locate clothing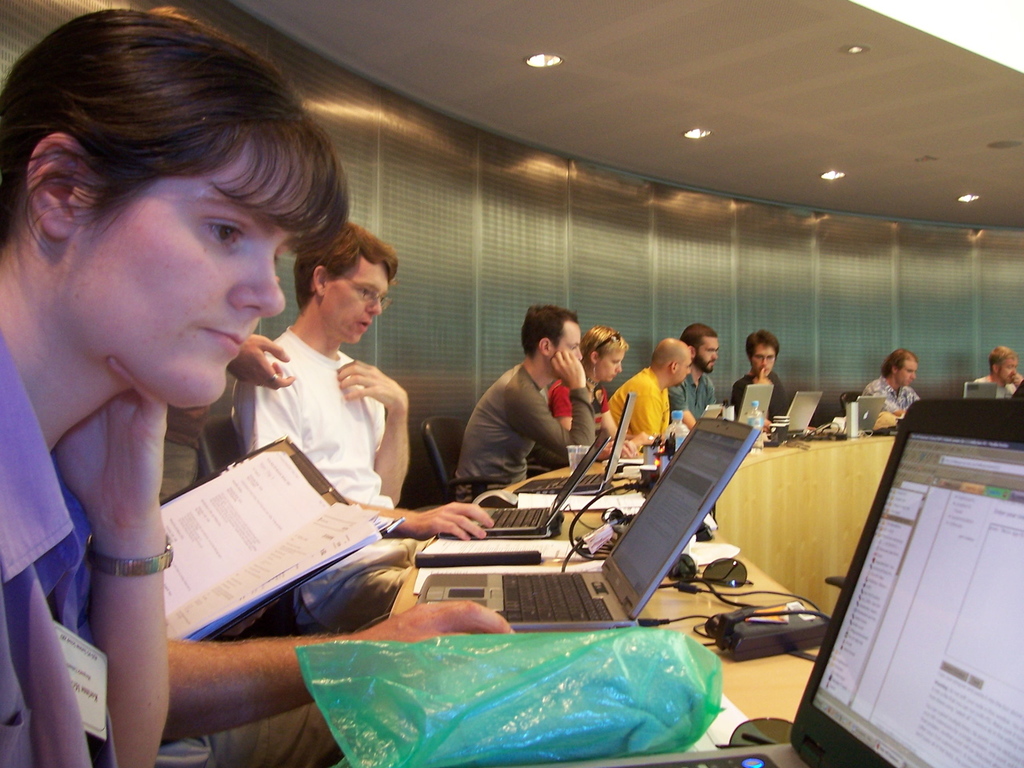
{"x1": 0, "y1": 331, "x2": 117, "y2": 767}
